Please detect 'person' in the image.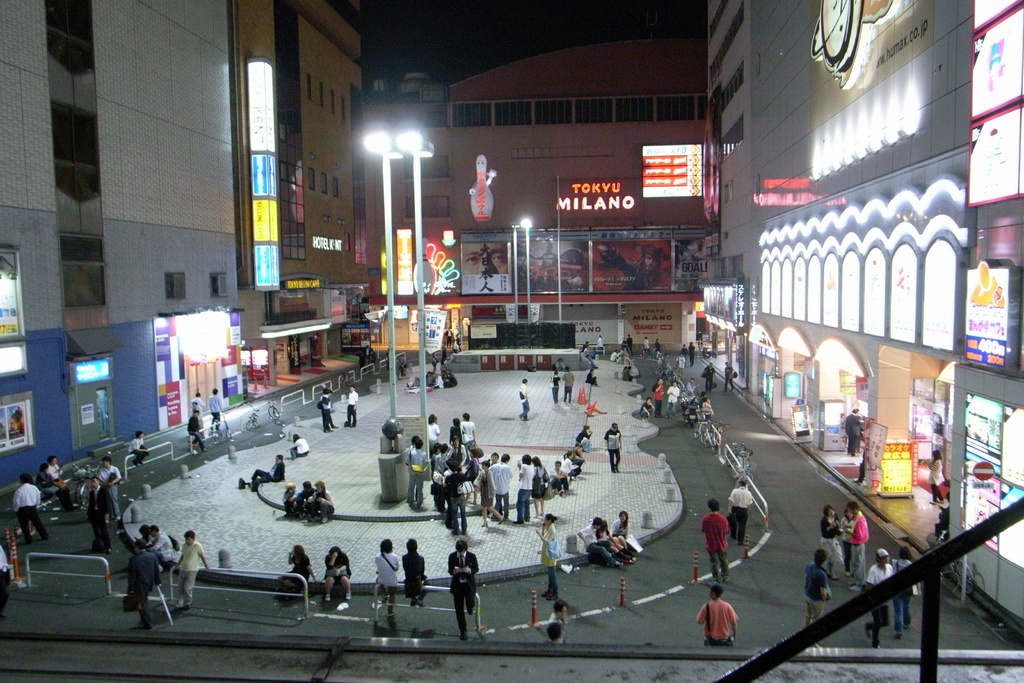
[left=598, top=331, right=606, bottom=349].
